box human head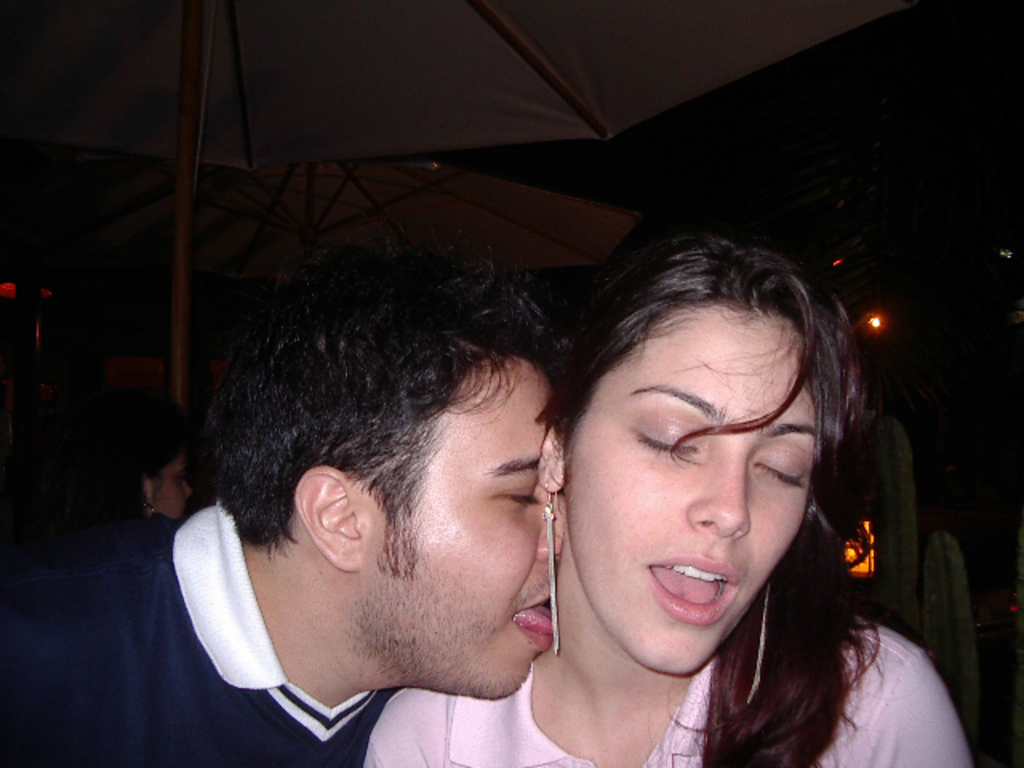
locate(126, 440, 198, 530)
